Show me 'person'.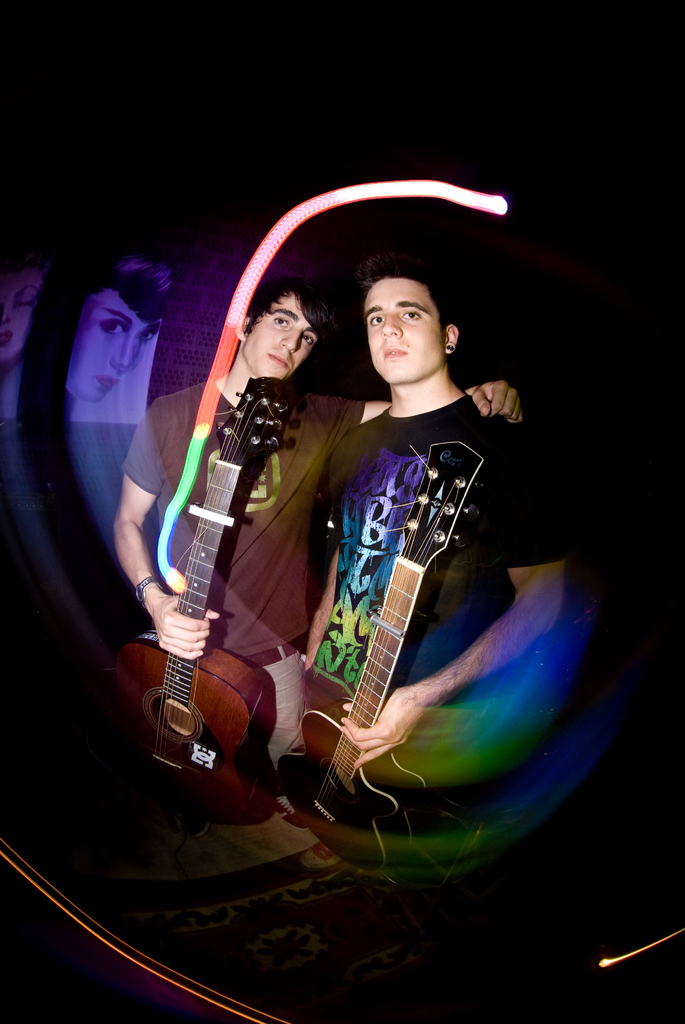
'person' is here: bbox=(302, 250, 562, 776).
